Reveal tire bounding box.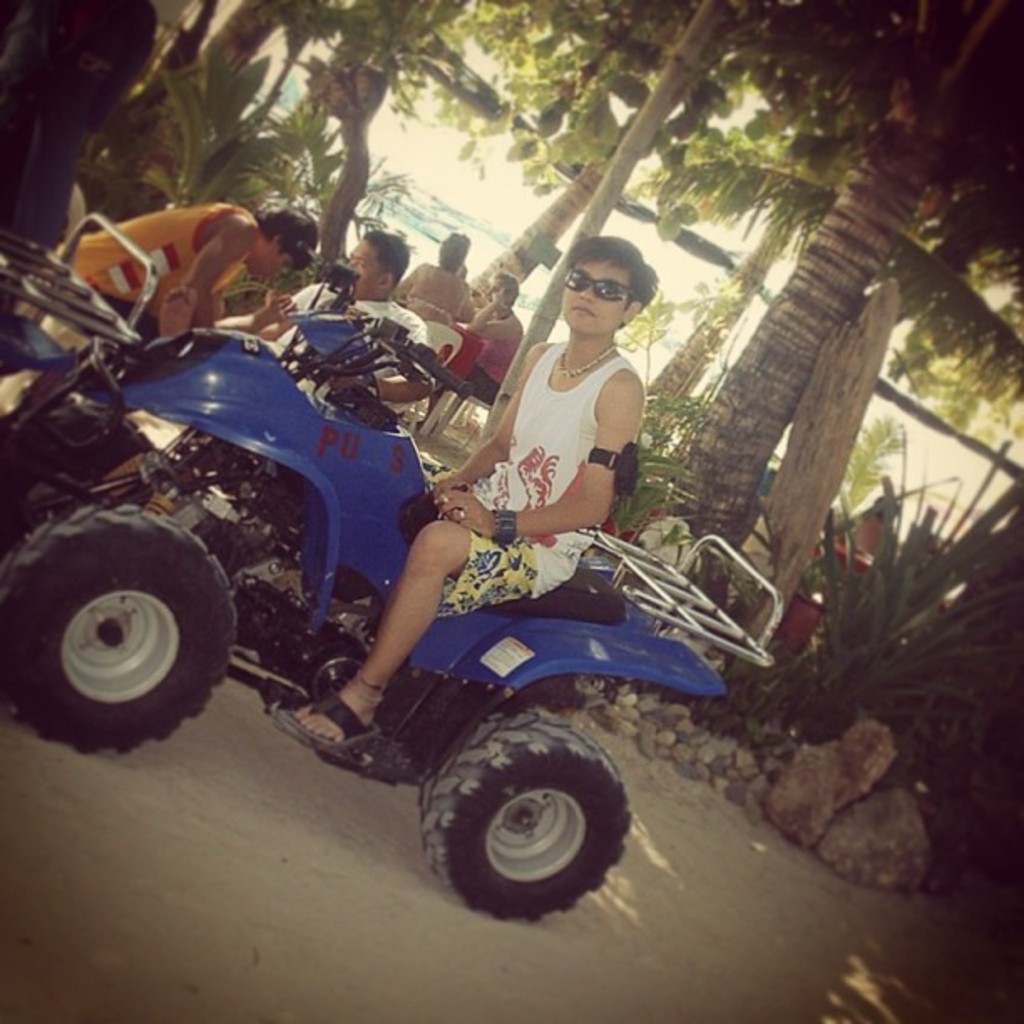
Revealed: bbox=(388, 716, 646, 905).
